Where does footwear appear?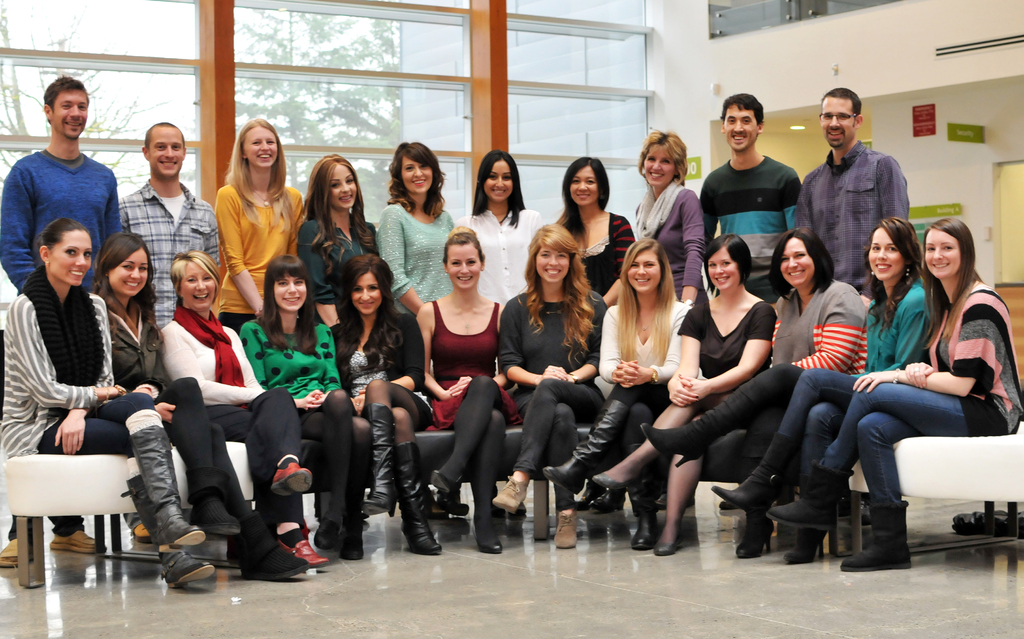
Appears at region(706, 425, 794, 518).
